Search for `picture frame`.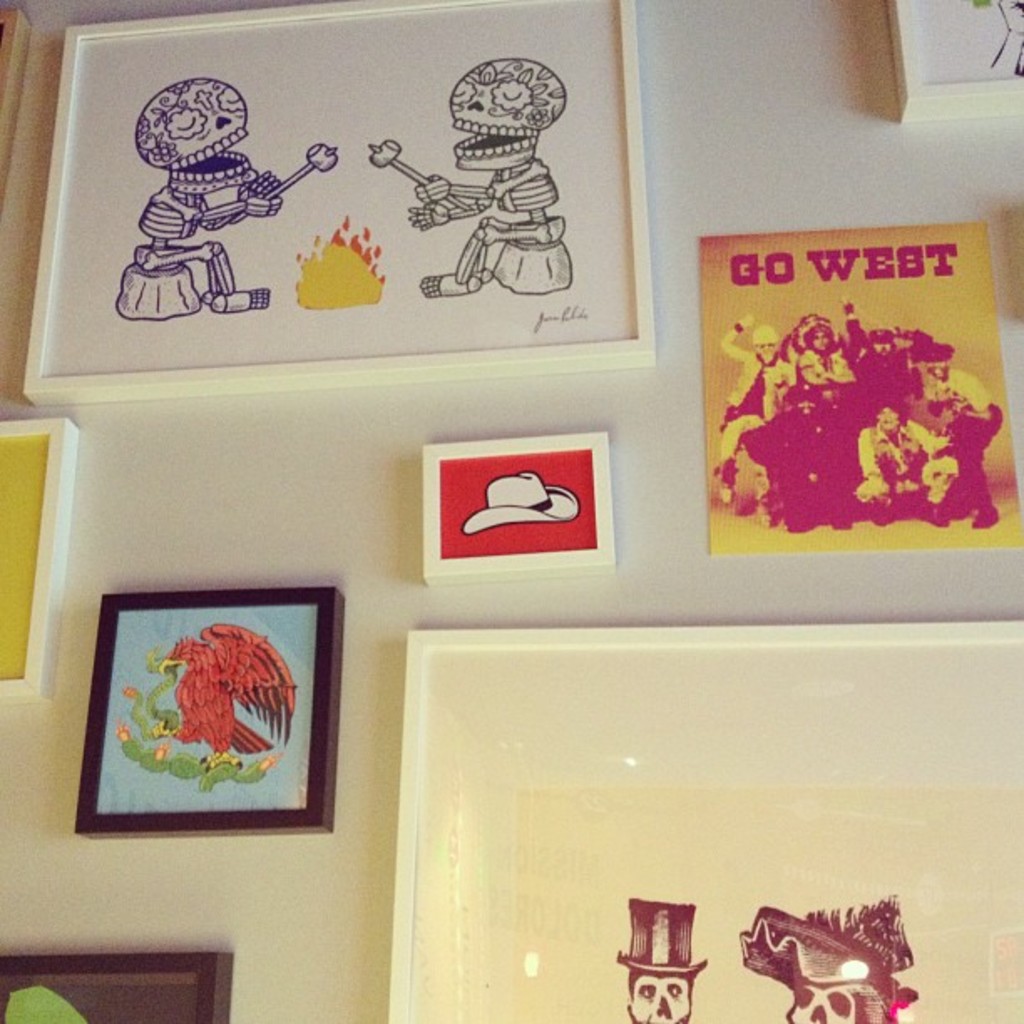
Found at <region>368, 579, 986, 967</region>.
